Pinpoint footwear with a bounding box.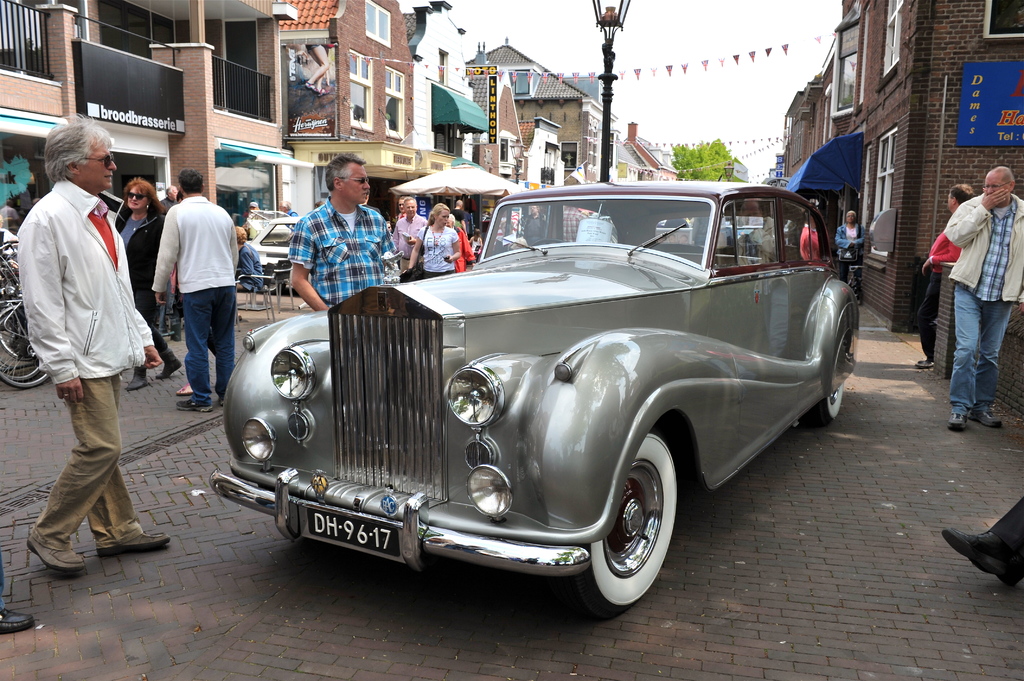
select_region(22, 513, 93, 573).
